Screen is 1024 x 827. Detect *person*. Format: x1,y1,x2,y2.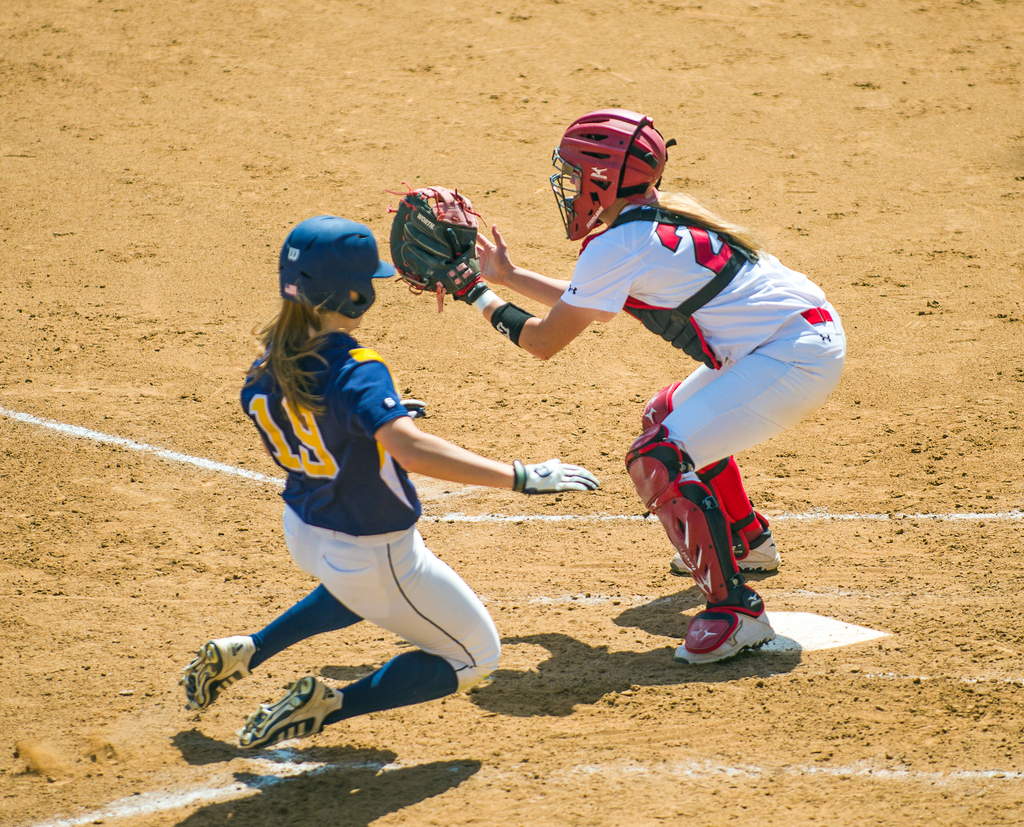
177,219,598,746.
